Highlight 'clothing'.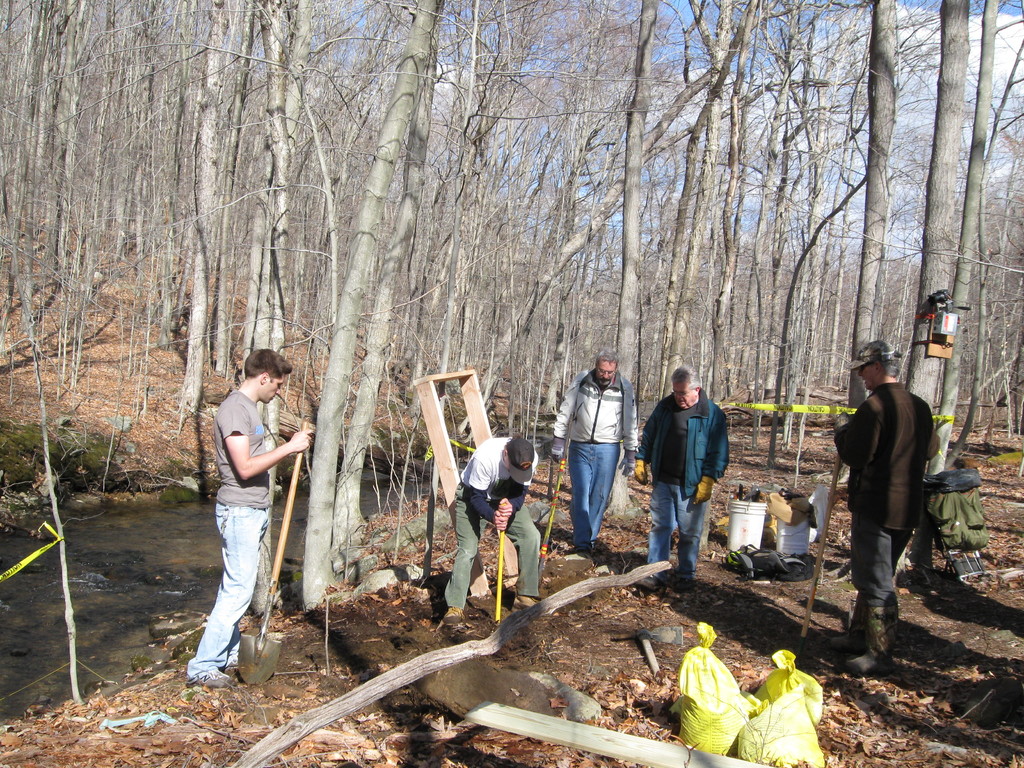
Highlighted region: 445/438/543/609.
